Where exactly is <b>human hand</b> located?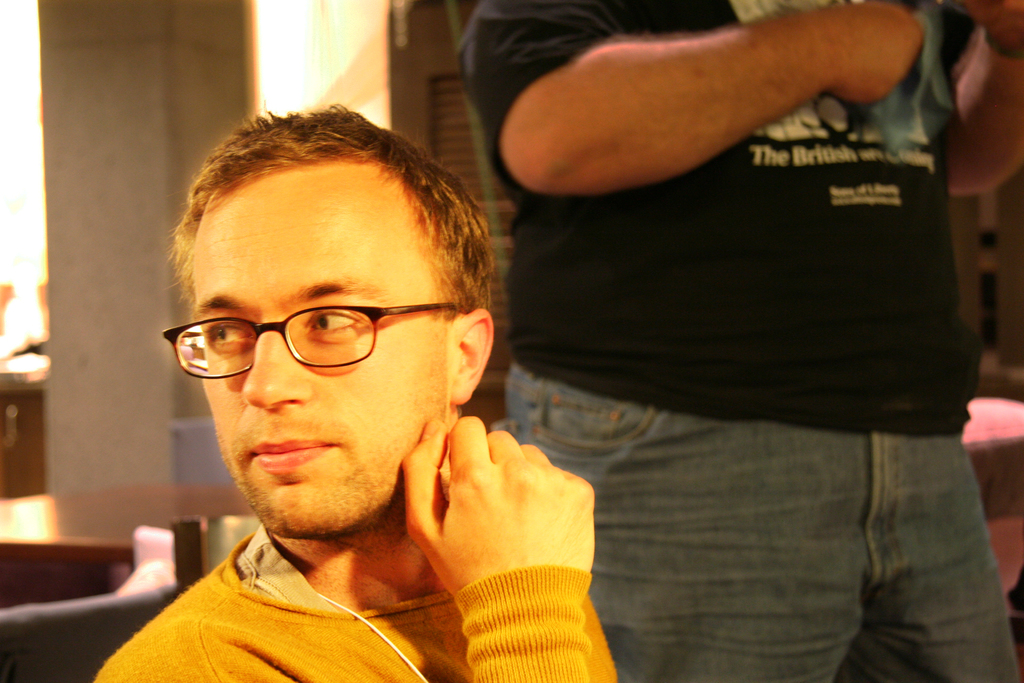
Its bounding box is {"left": 967, "top": 0, "right": 1023, "bottom": 38}.
